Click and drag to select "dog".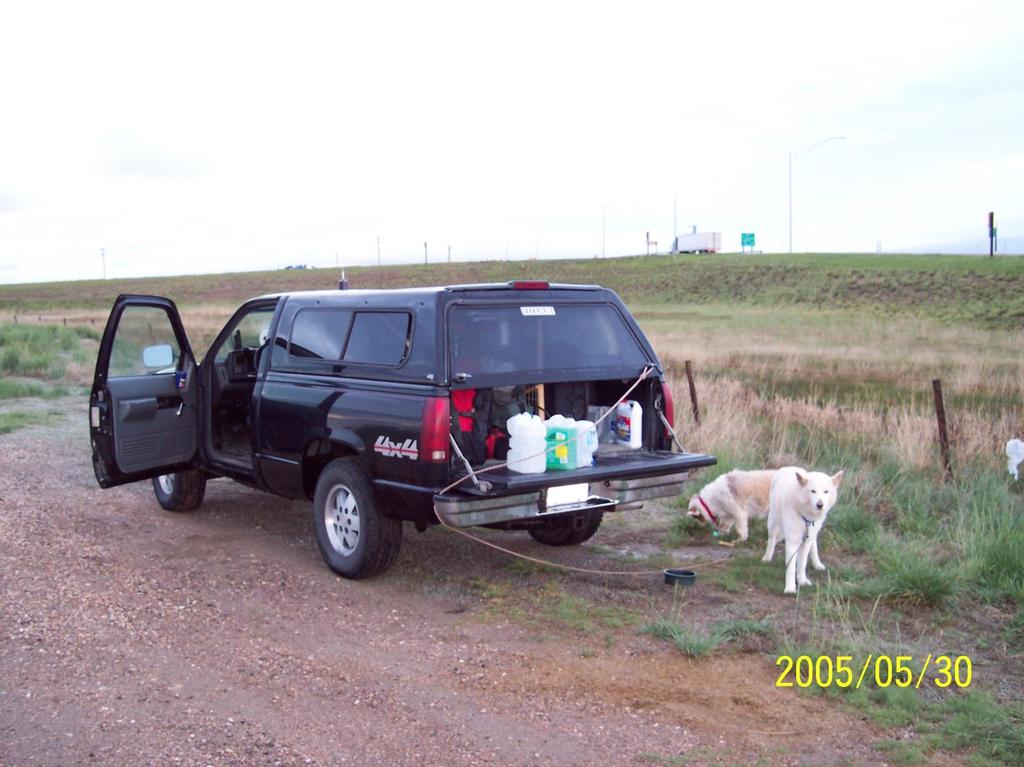
Selection: Rect(687, 468, 776, 544).
